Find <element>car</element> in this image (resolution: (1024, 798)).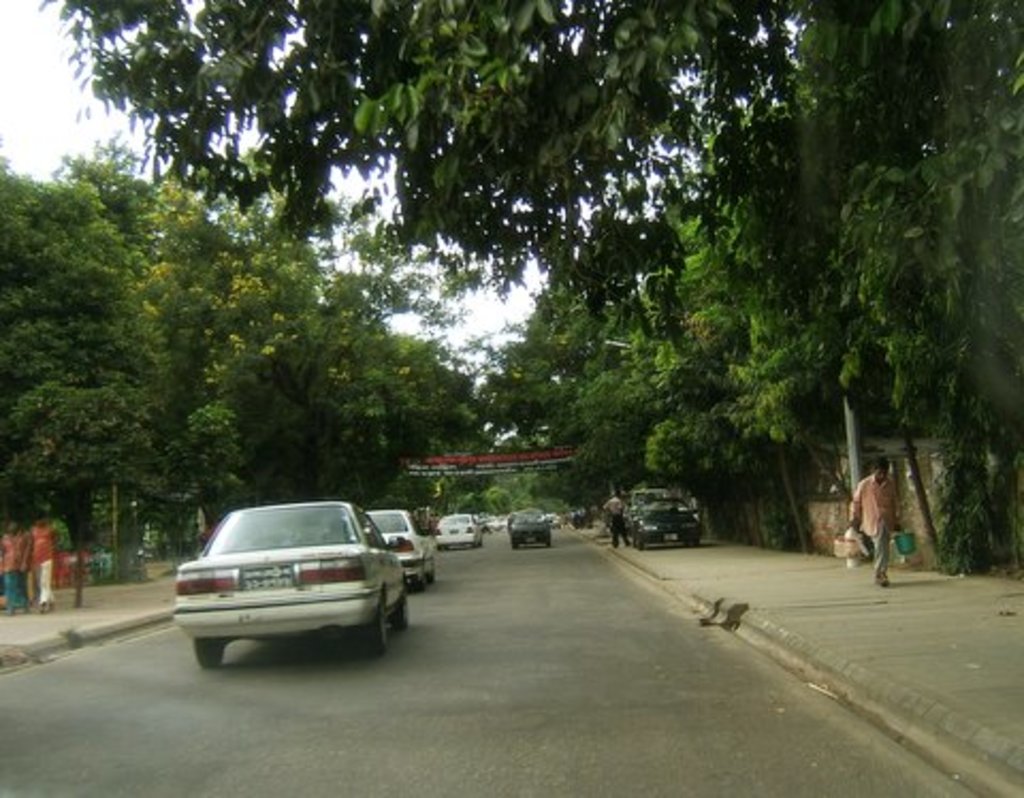
[left=356, top=501, right=429, bottom=595].
